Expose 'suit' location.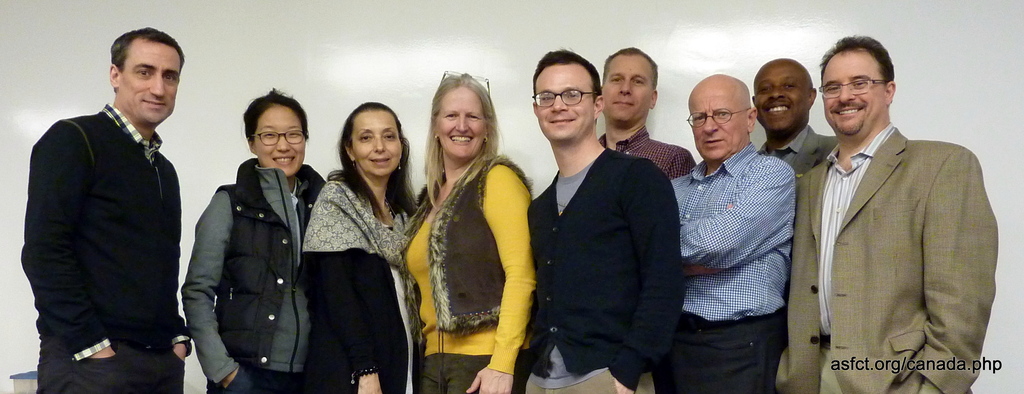
Exposed at <bbox>772, 118, 997, 393</bbox>.
